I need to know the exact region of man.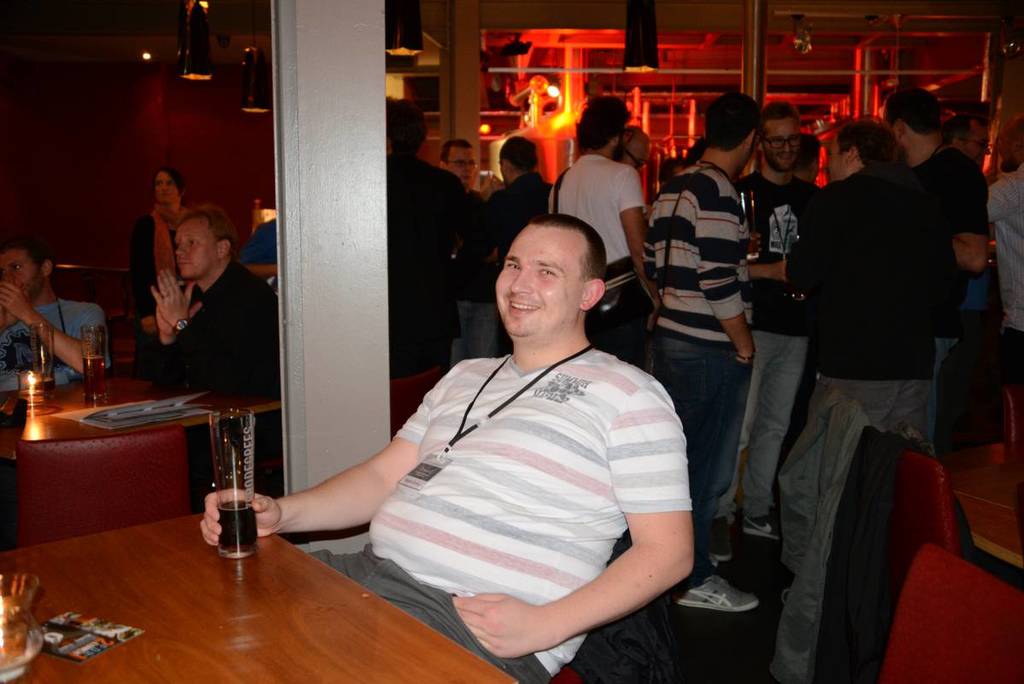
Region: [150,213,287,505].
